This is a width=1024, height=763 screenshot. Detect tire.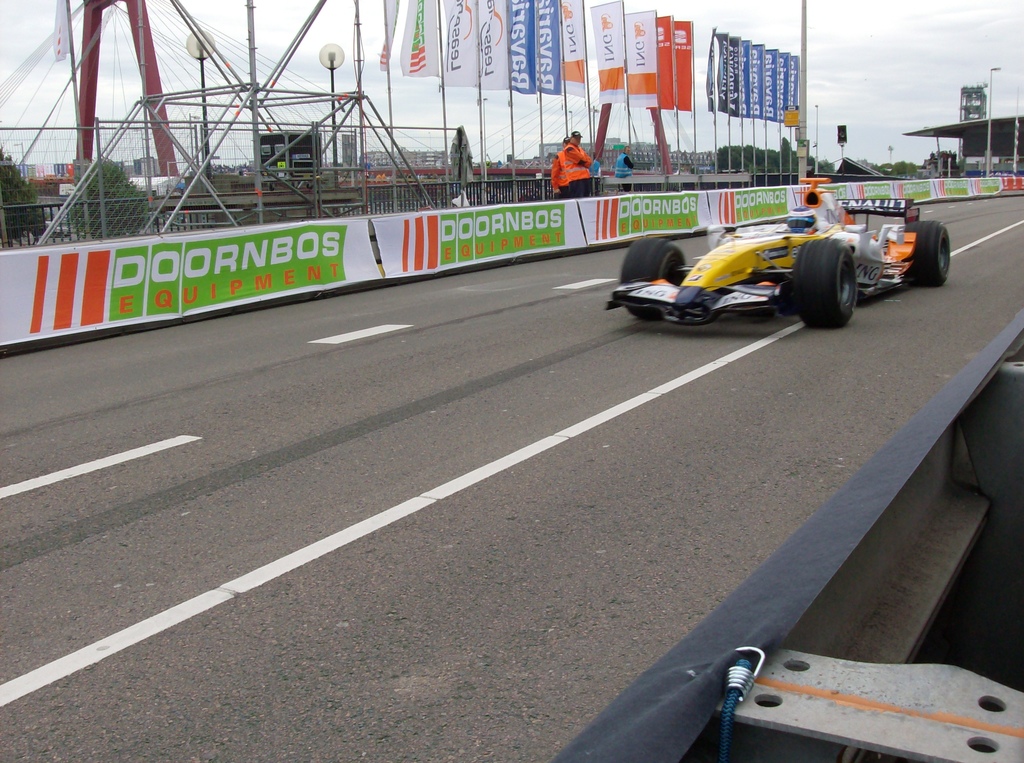
{"x1": 904, "y1": 216, "x2": 952, "y2": 286}.
